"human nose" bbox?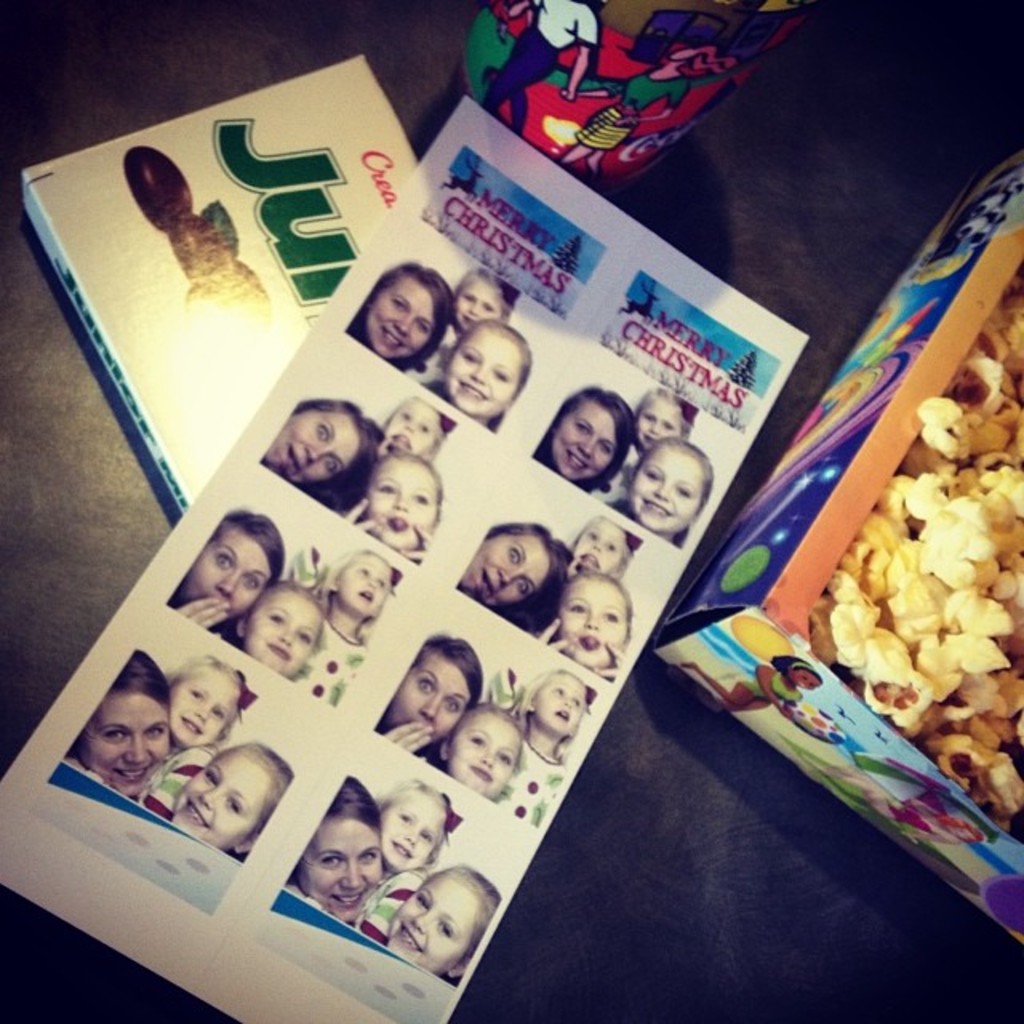
480/747/494/770
